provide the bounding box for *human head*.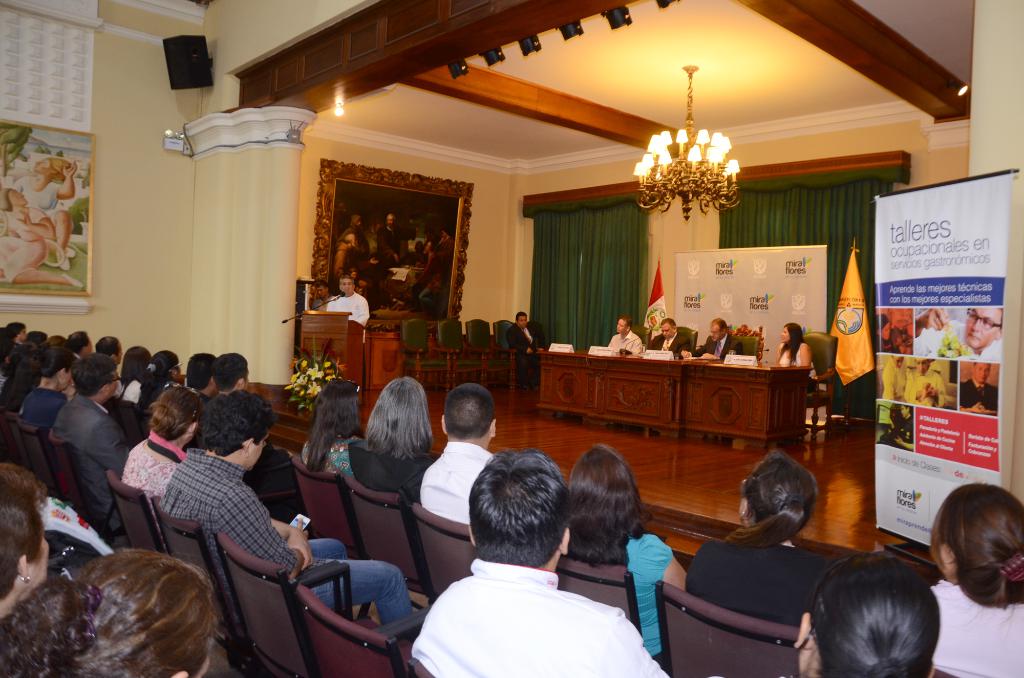
pyautogui.locateOnScreen(386, 213, 394, 230).
